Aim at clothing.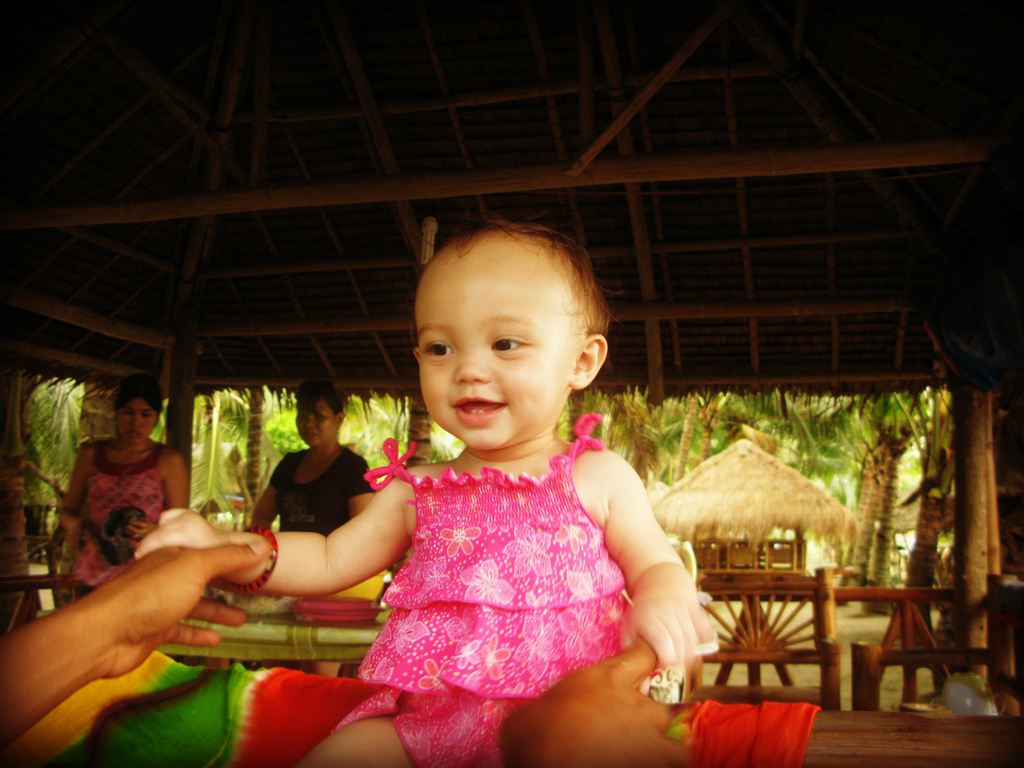
Aimed at {"x1": 70, "y1": 430, "x2": 157, "y2": 597}.
